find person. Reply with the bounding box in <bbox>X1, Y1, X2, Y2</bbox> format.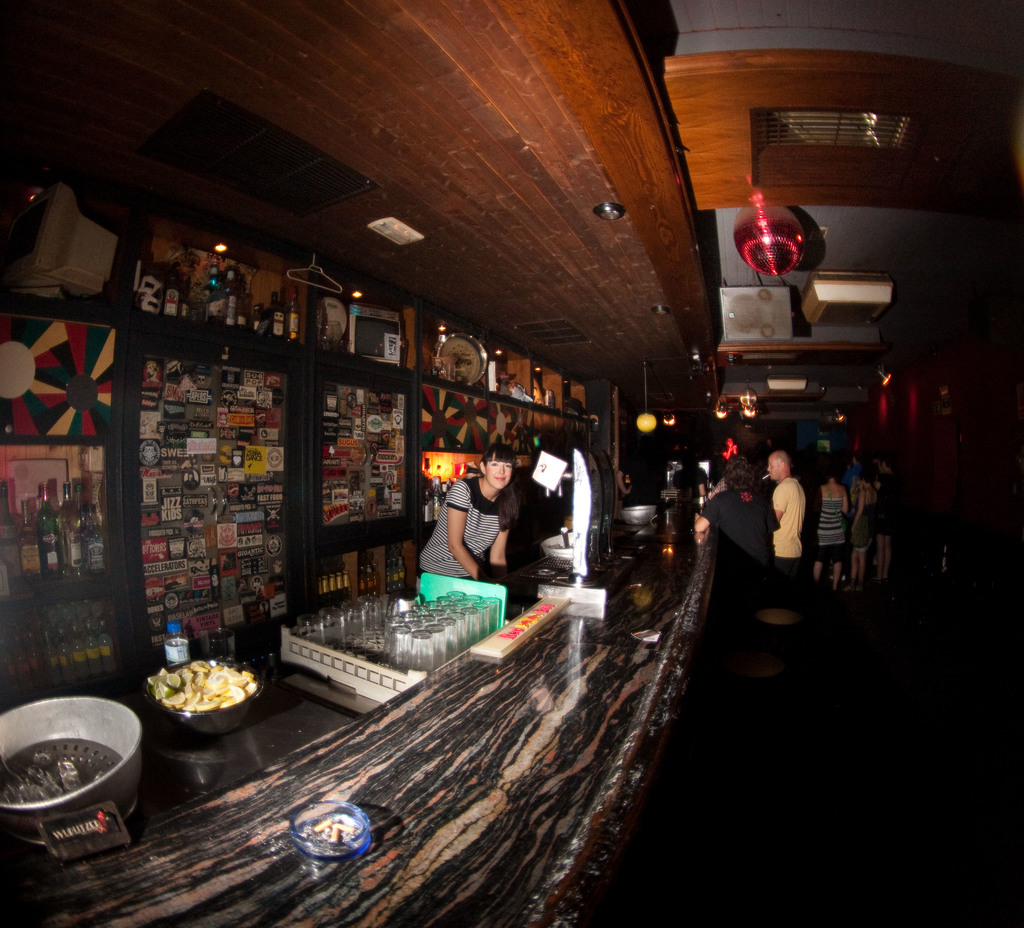
<bbox>616, 448, 660, 512</bbox>.
